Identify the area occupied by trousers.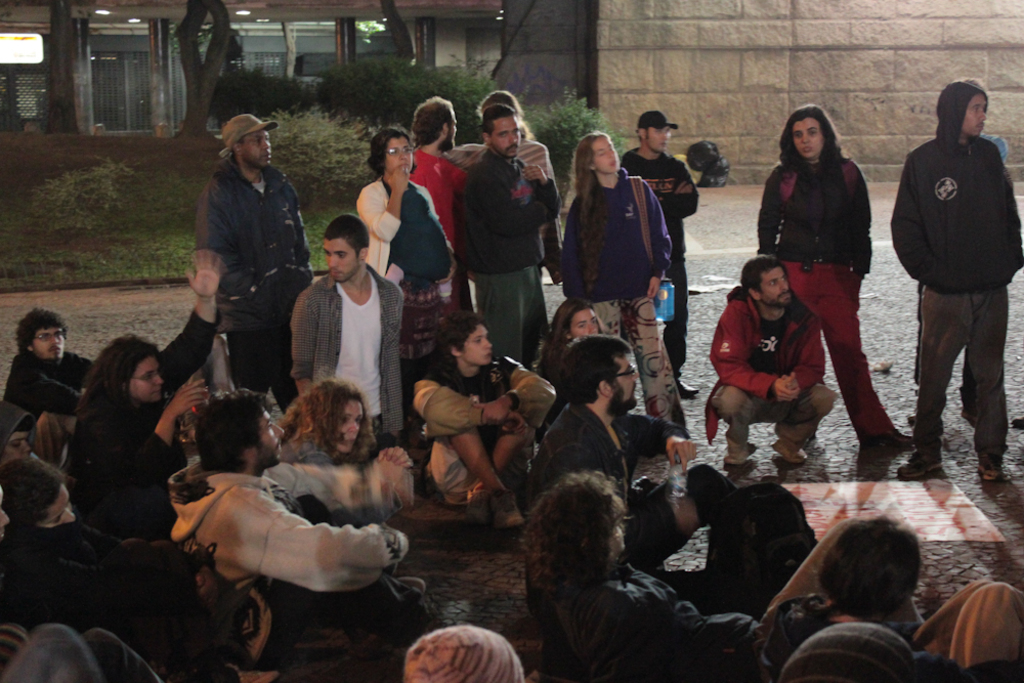
Area: (782,257,899,443).
